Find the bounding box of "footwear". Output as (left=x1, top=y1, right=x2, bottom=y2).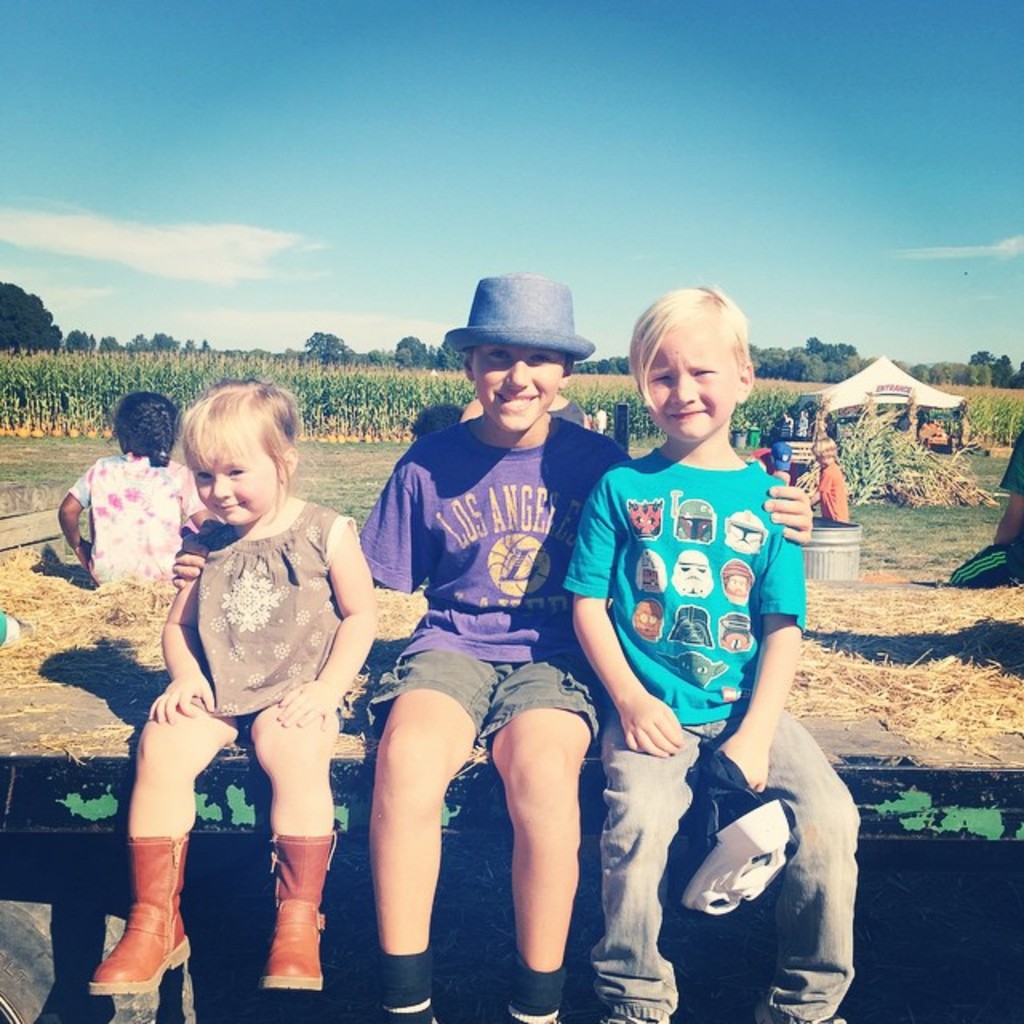
(left=264, top=829, right=333, bottom=989).
